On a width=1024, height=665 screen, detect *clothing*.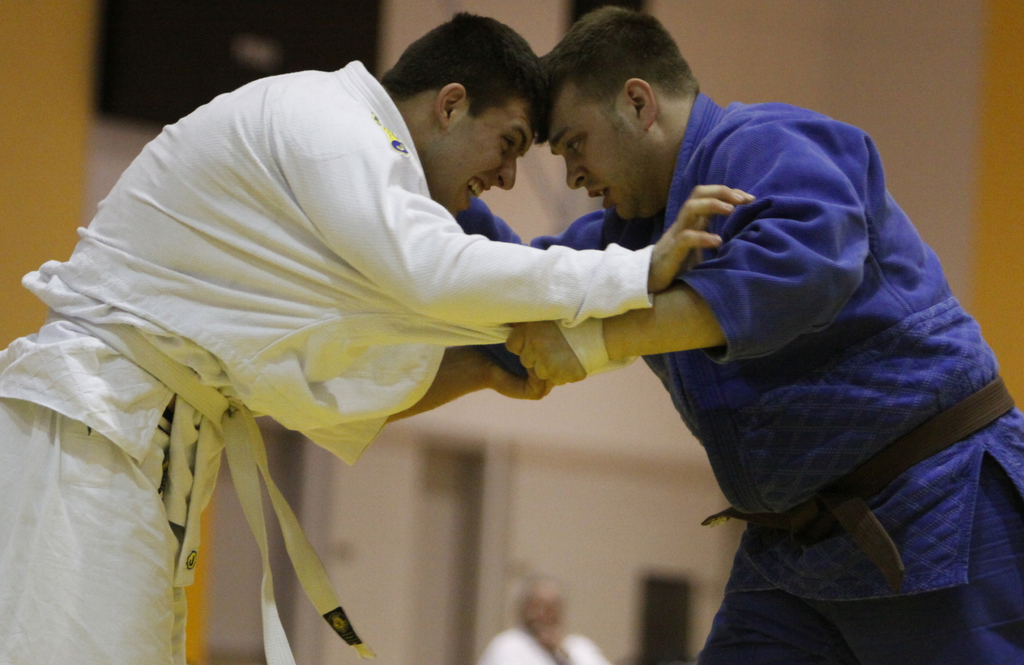
left=0, top=62, right=655, bottom=664.
